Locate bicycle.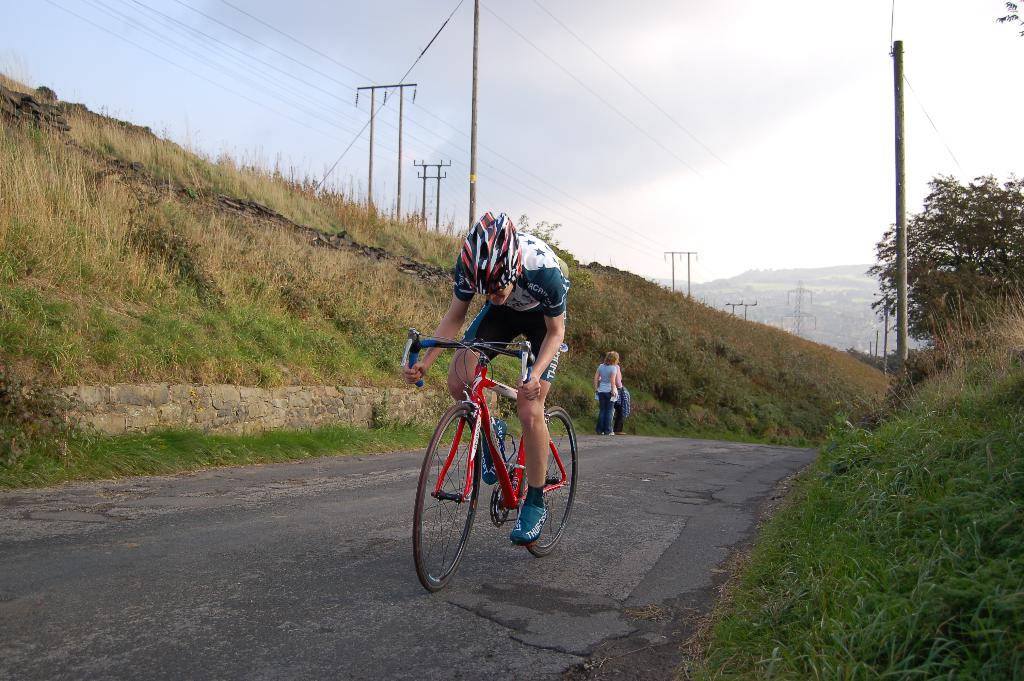
Bounding box: (401, 328, 580, 591).
